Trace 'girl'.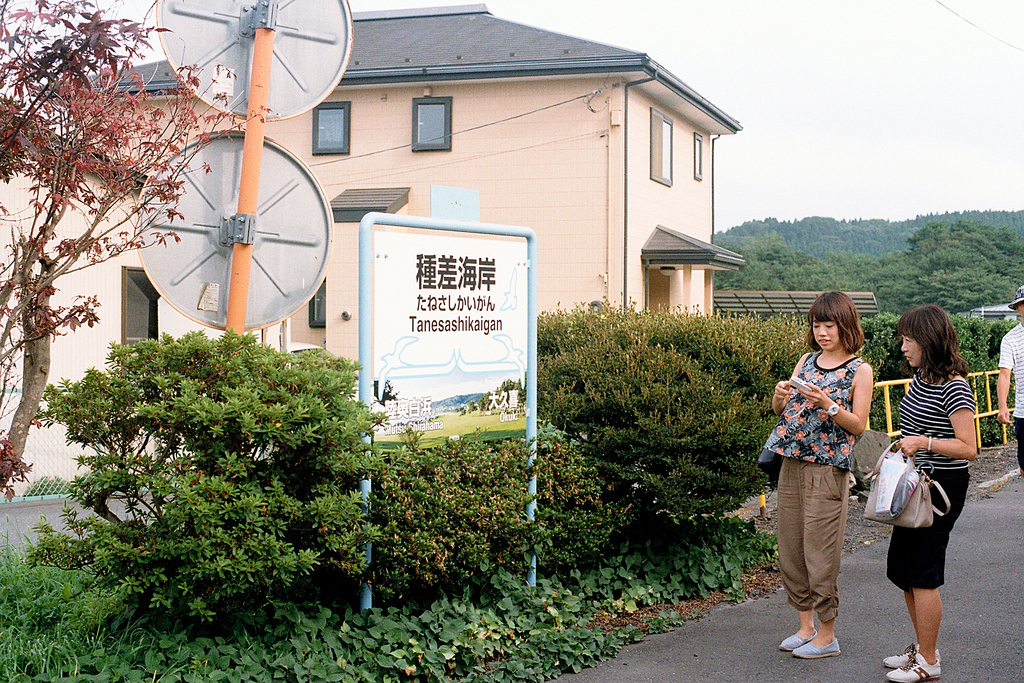
Traced to 757 288 876 660.
